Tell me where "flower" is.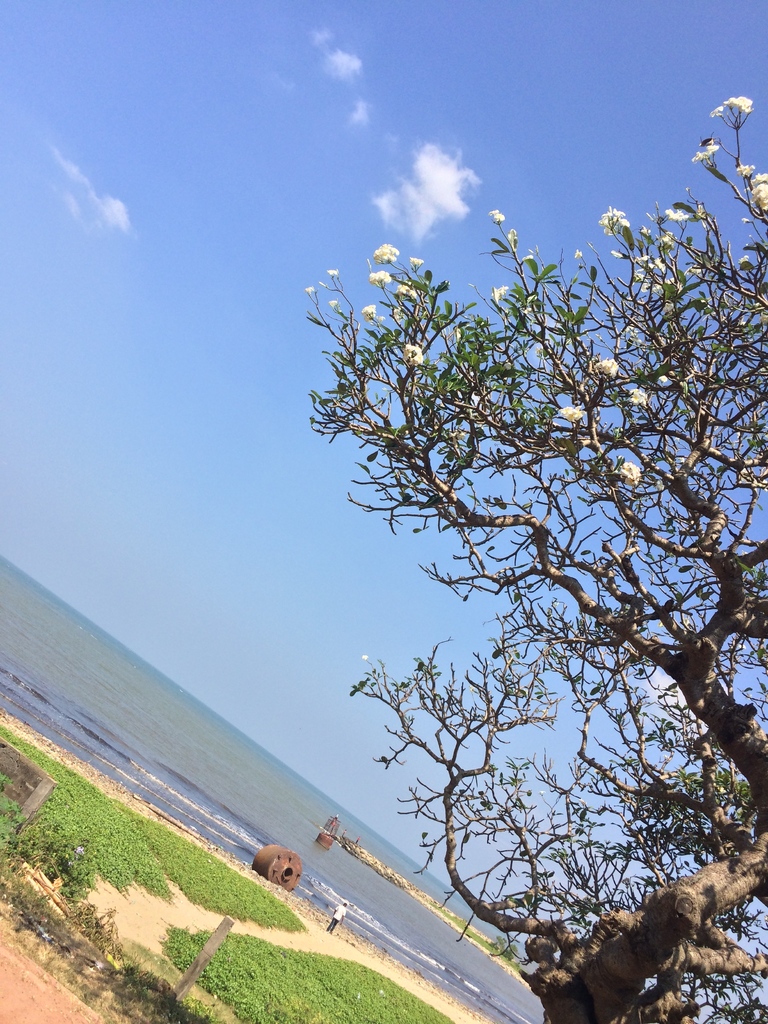
"flower" is at 401,338,428,371.
